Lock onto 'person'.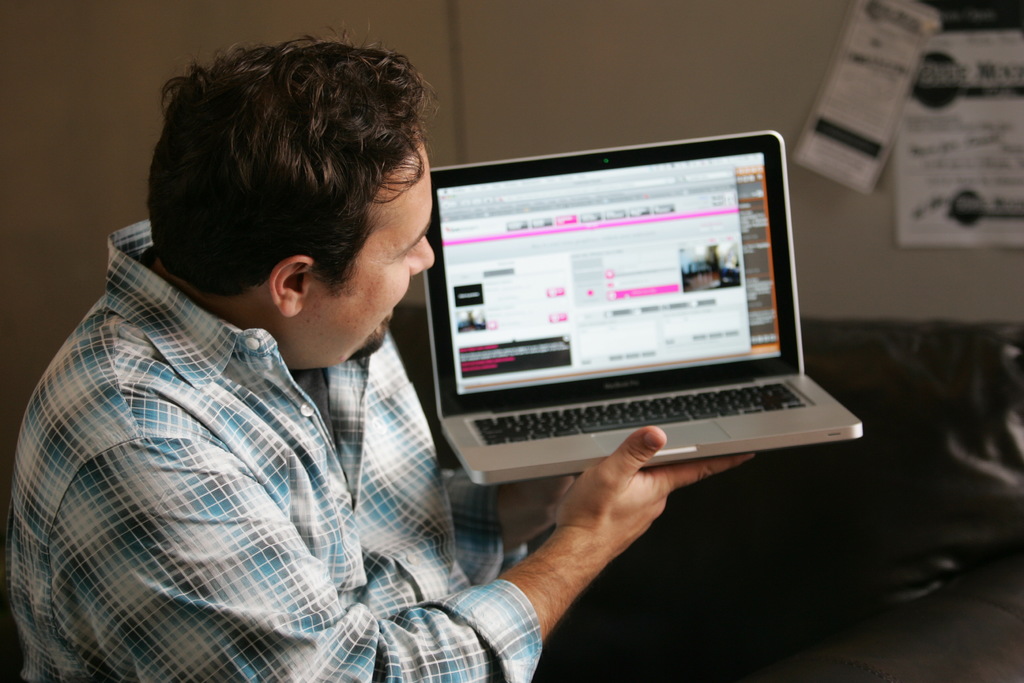
Locked: select_region(6, 28, 756, 680).
